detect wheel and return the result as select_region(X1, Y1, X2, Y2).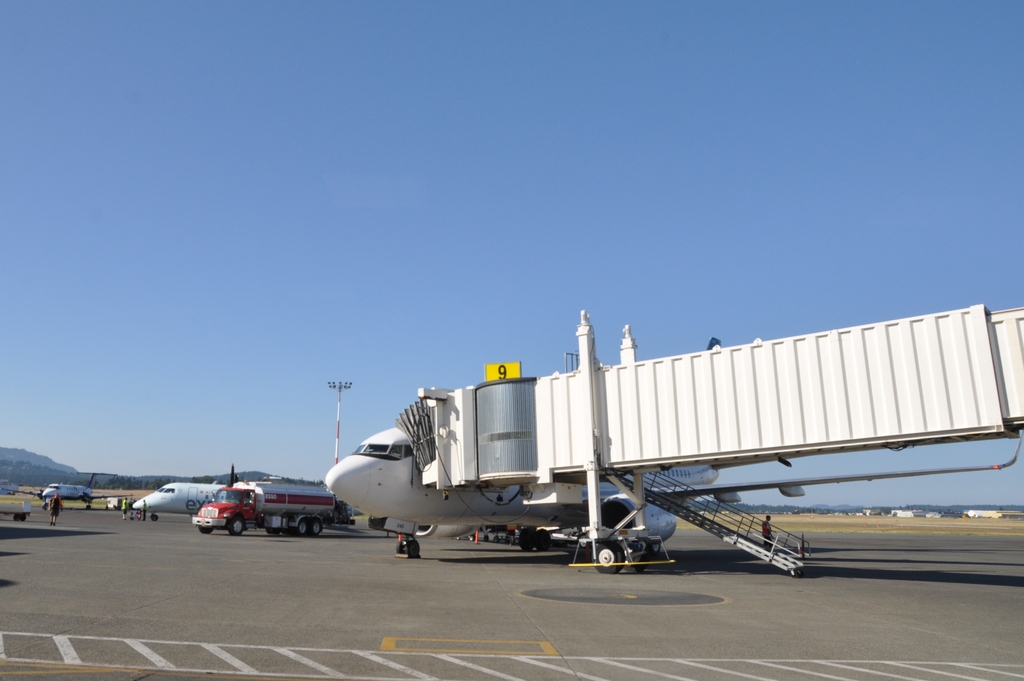
select_region(13, 513, 17, 522).
